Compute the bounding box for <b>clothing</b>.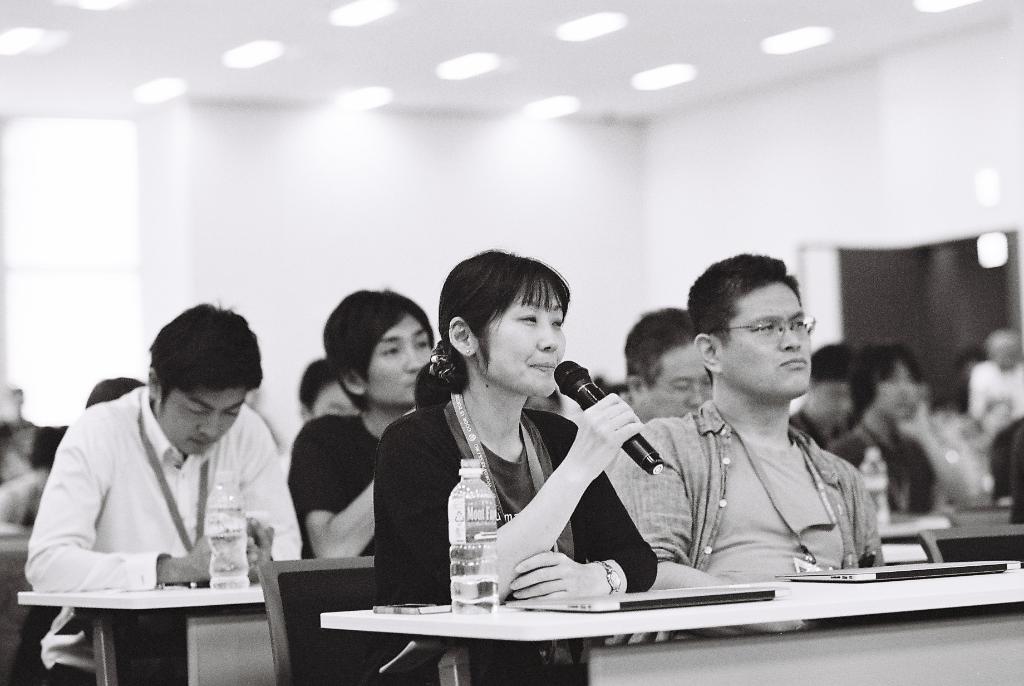
BBox(631, 384, 900, 581).
